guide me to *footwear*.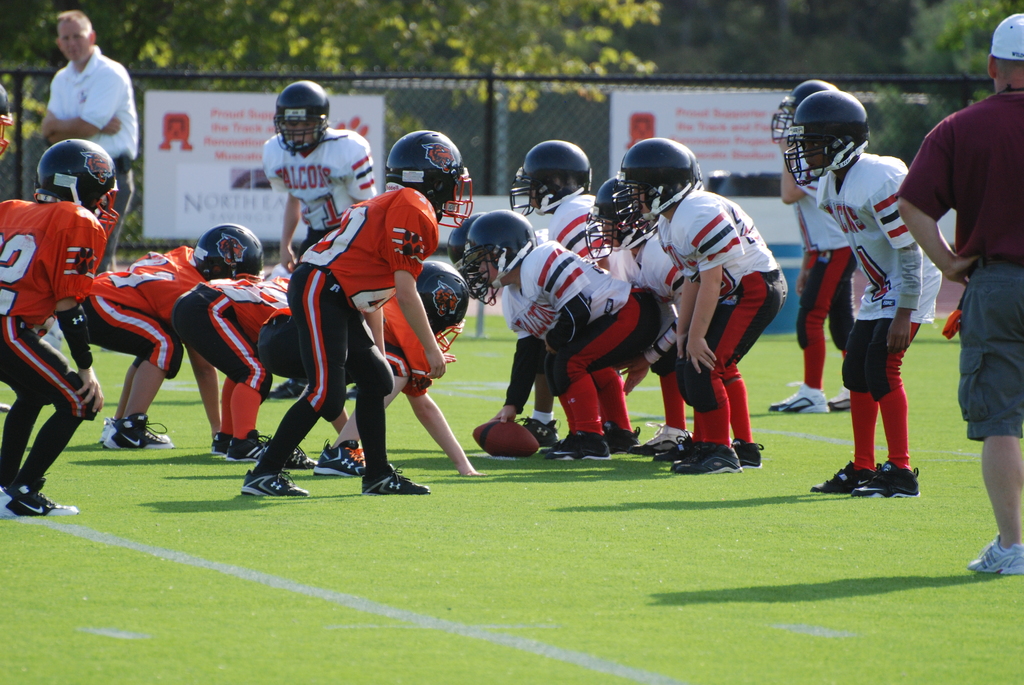
Guidance: <region>967, 531, 1023, 575</region>.
